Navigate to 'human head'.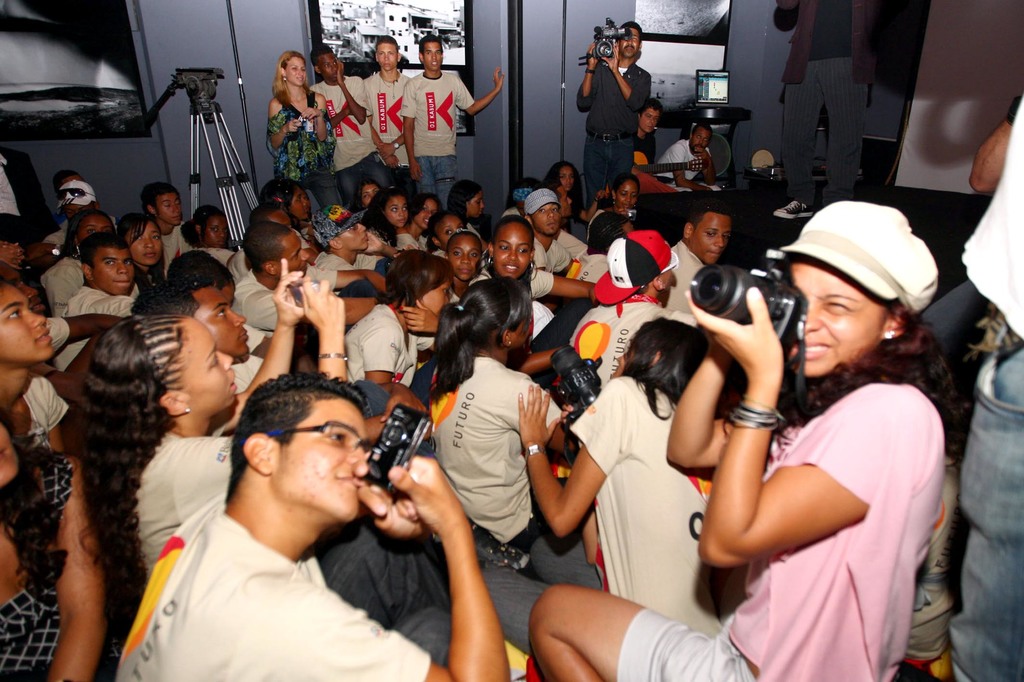
Navigation target: [61,209,116,247].
